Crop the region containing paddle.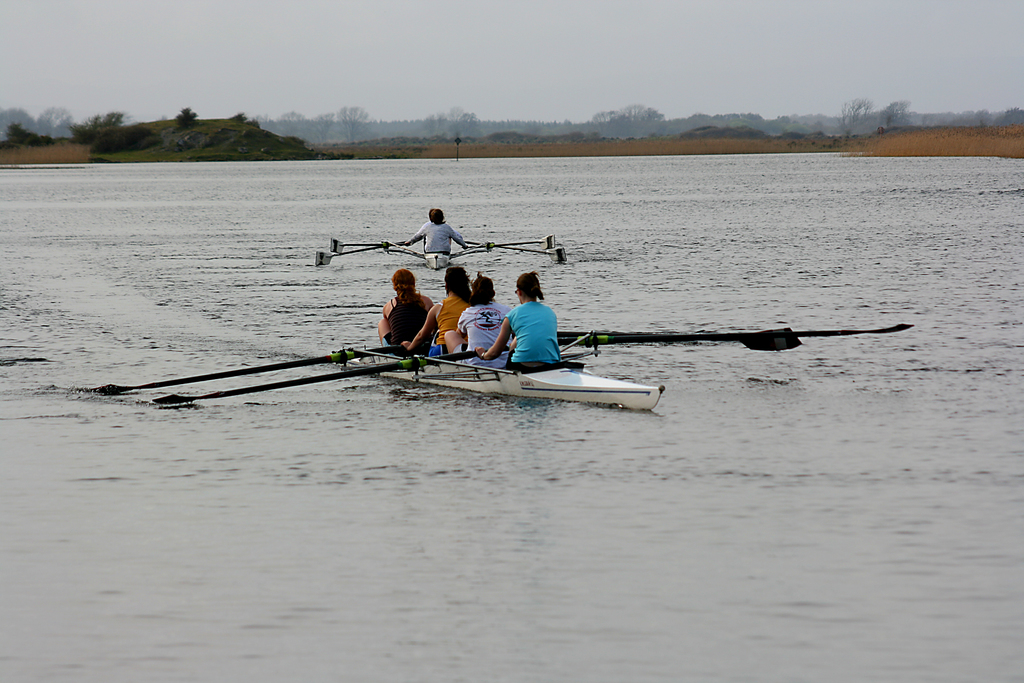
Crop region: 89 345 399 396.
